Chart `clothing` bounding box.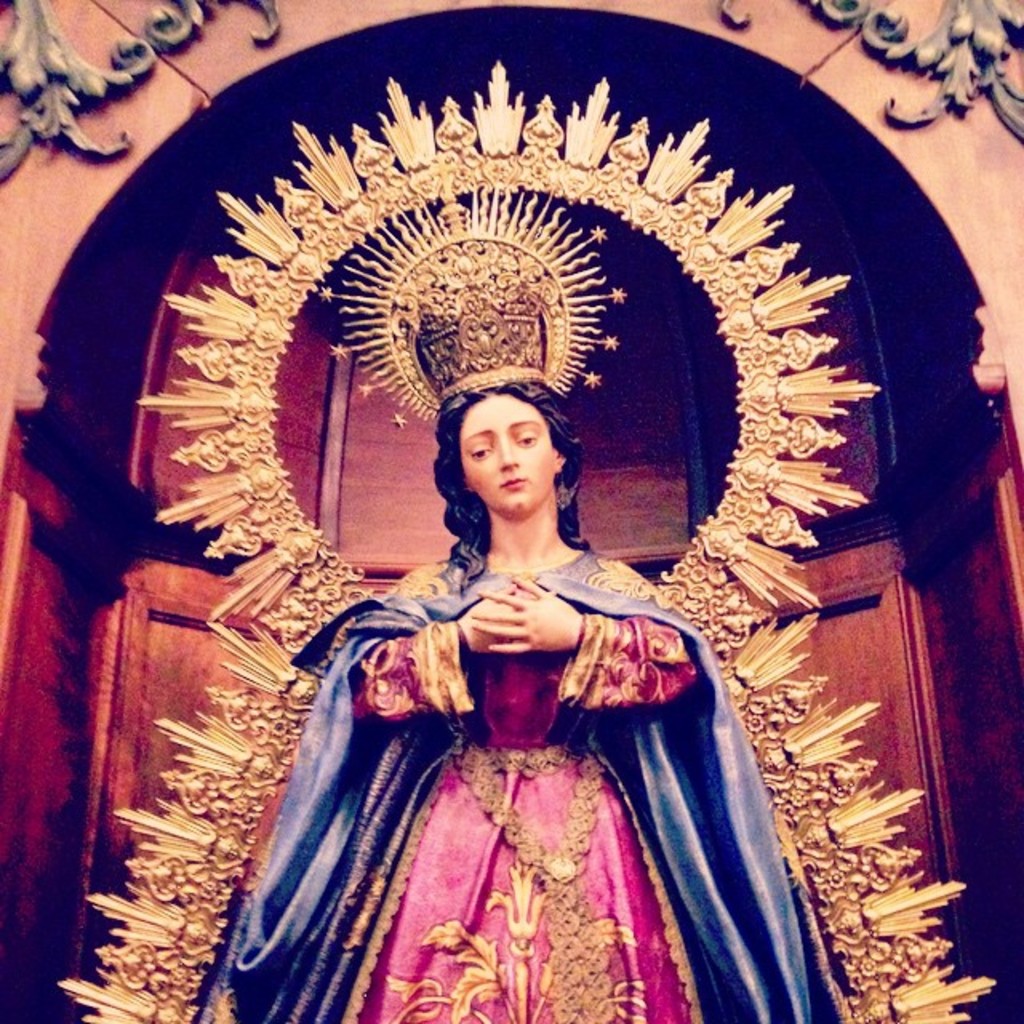
Charted: [269, 438, 766, 1011].
